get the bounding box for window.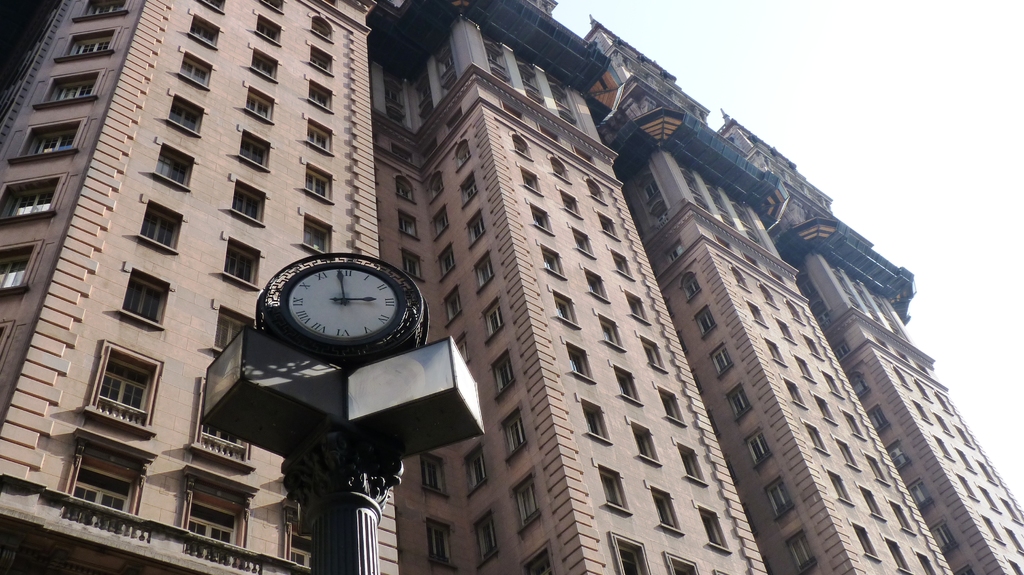
bbox=[984, 516, 1004, 542].
